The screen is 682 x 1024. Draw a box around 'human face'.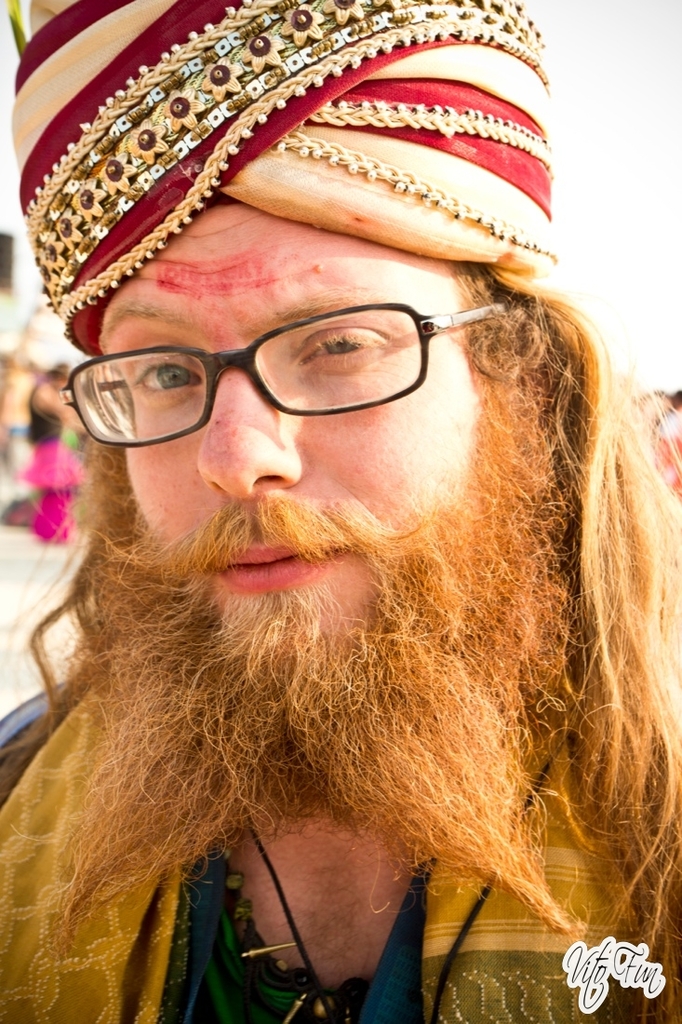
94 208 484 652.
